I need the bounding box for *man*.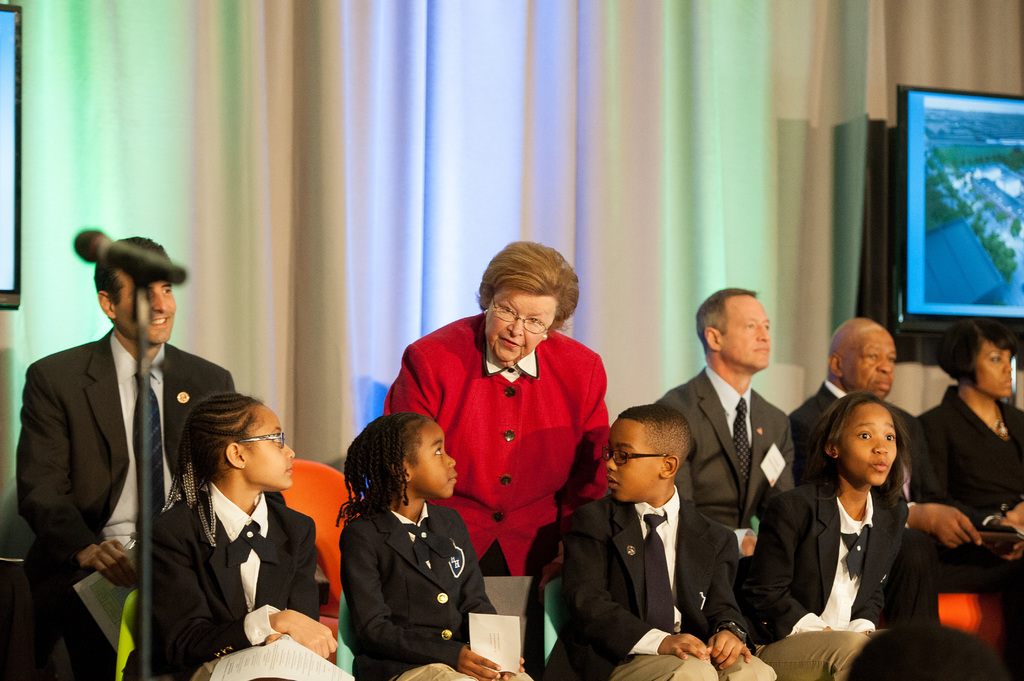
Here it is: left=655, top=288, right=792, bottom=557.
